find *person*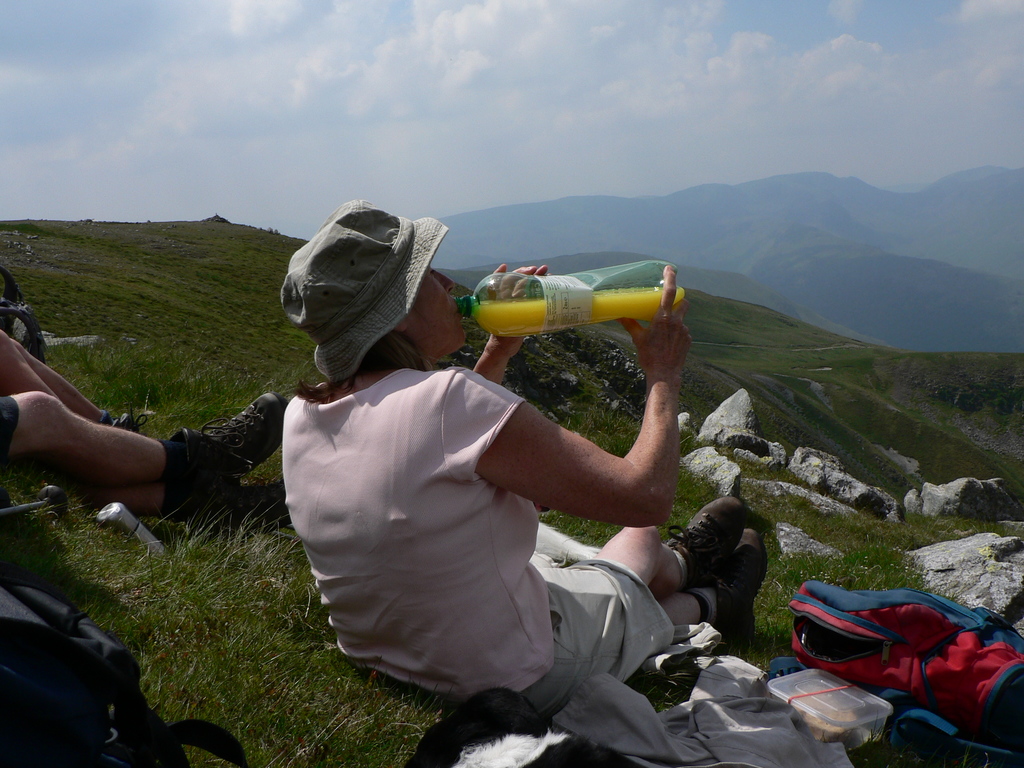
pyautogui.locateOnScreen(280, 188, 735, 754)
